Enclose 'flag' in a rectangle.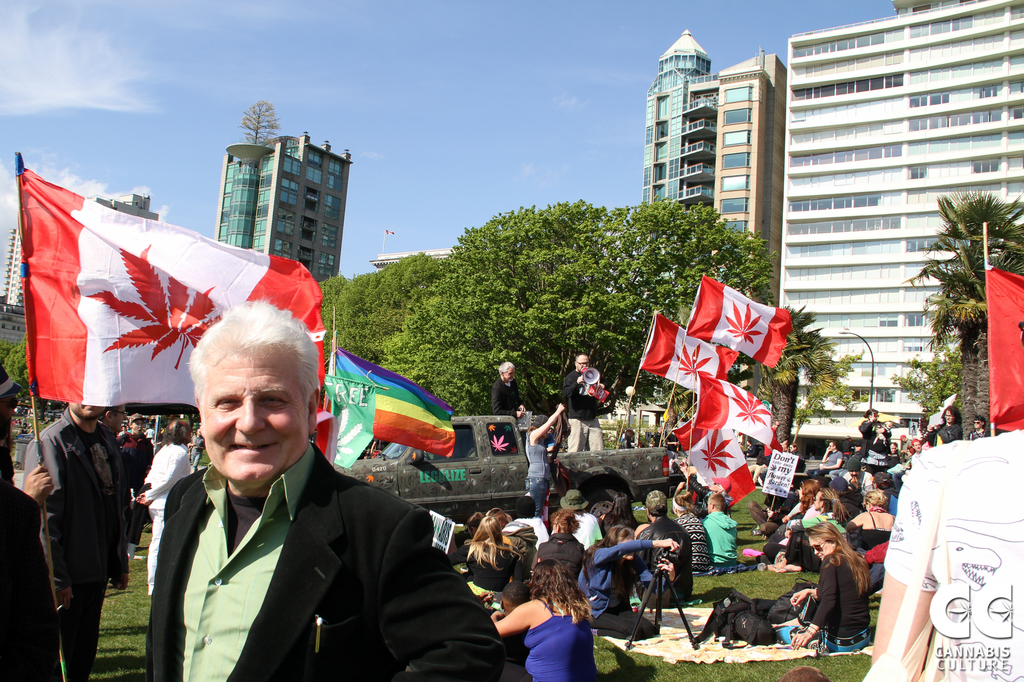
crop(319, 344, 460, 480).
